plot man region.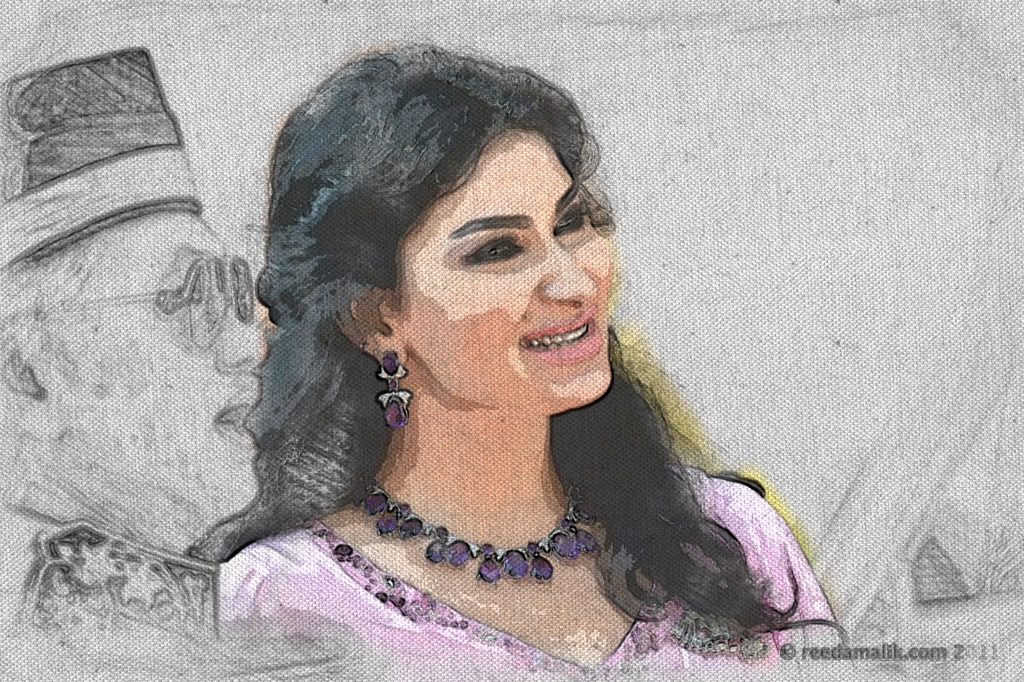
Plotted at Rect(0, 46, 340, 681).
